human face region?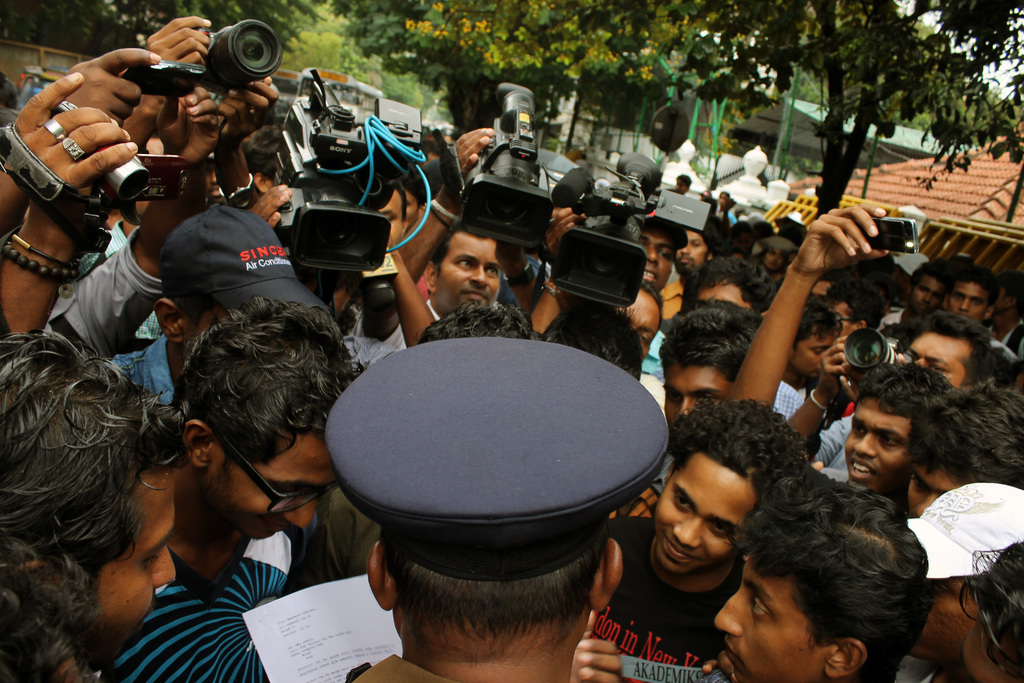
locate(792, 331, 831, 382)
